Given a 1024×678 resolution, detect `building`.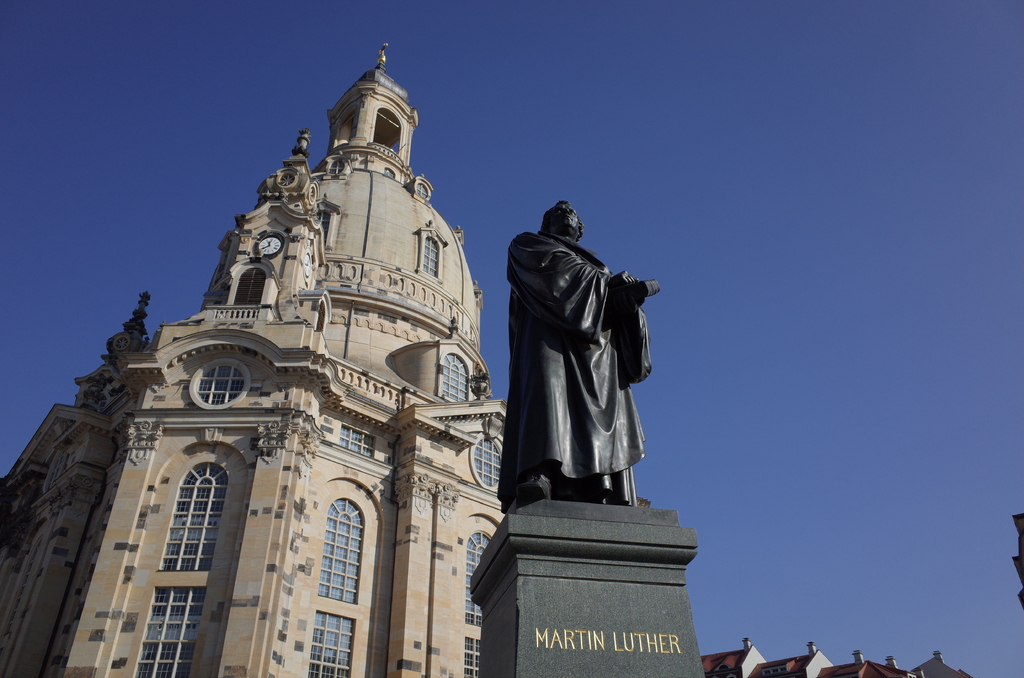
0:41:507:677.
